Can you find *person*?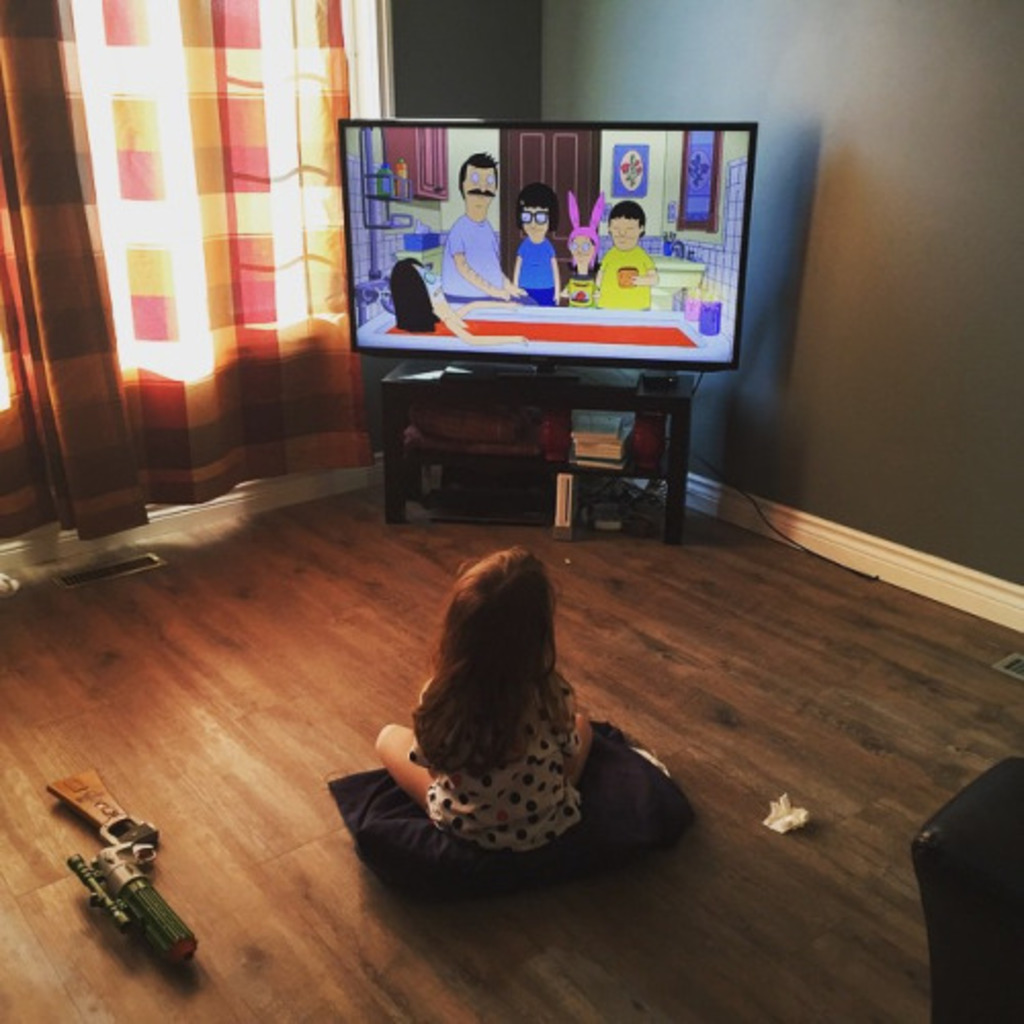
Yes, bounding box: (x1=557, y1=186, x2=600, y2=293).
